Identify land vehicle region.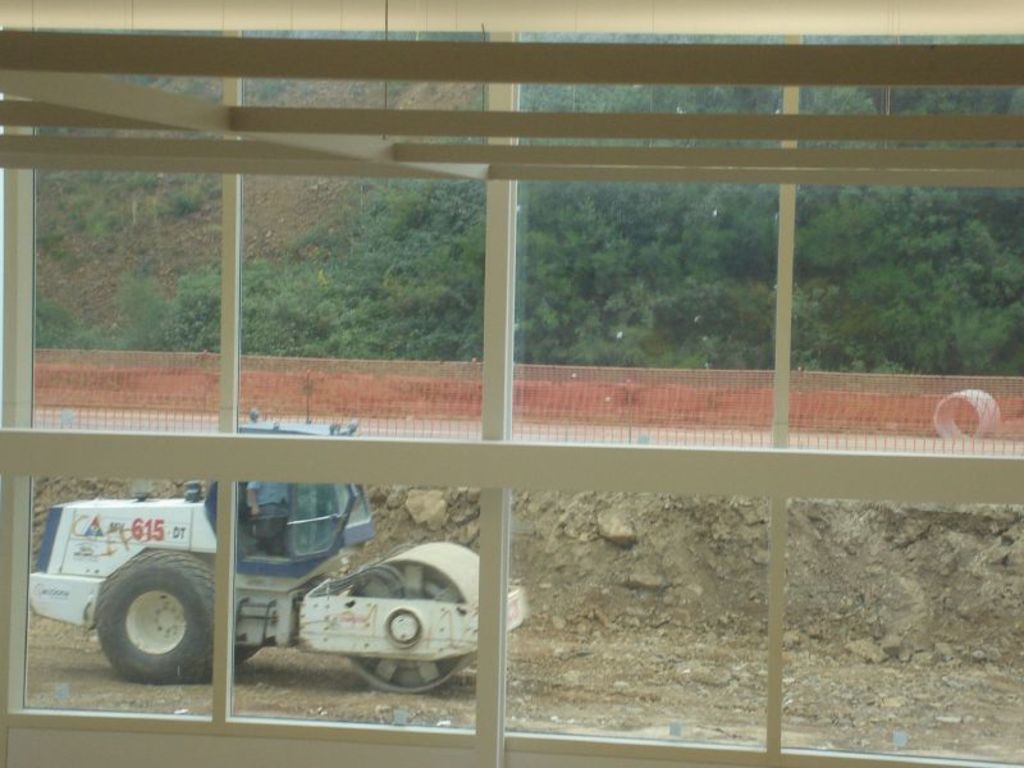
Region: x1=28, y1=372, x2=524, y2=694.
